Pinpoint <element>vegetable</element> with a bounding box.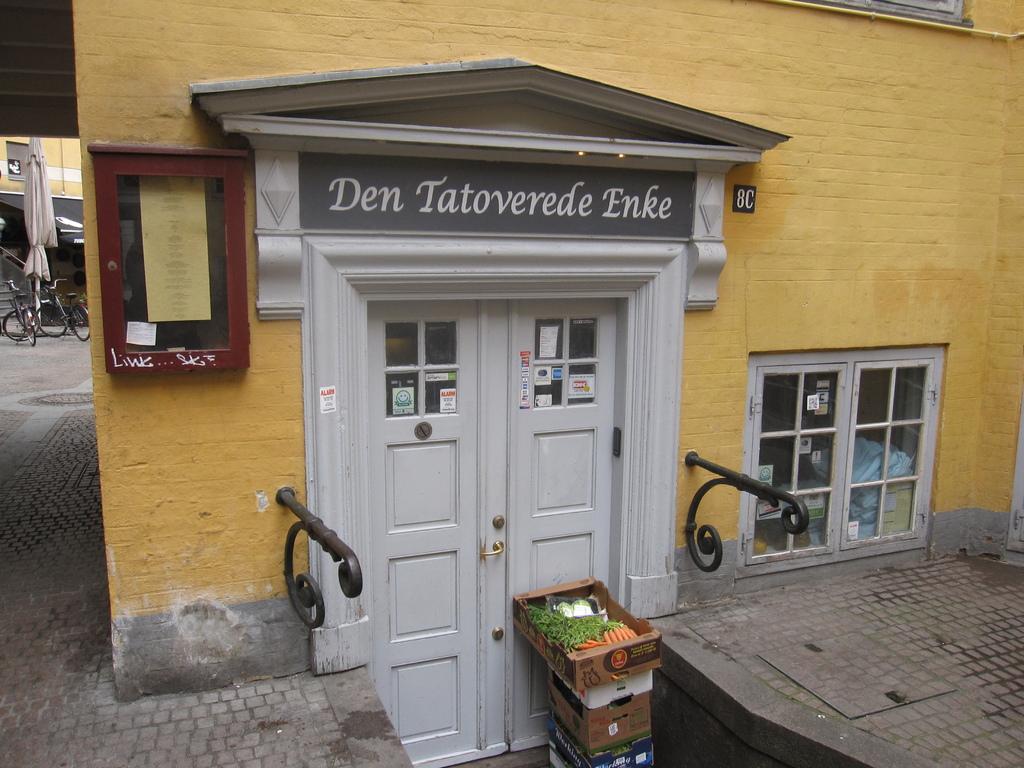
pyautogui.locateOnScreen(575, 643, 597, 648).
